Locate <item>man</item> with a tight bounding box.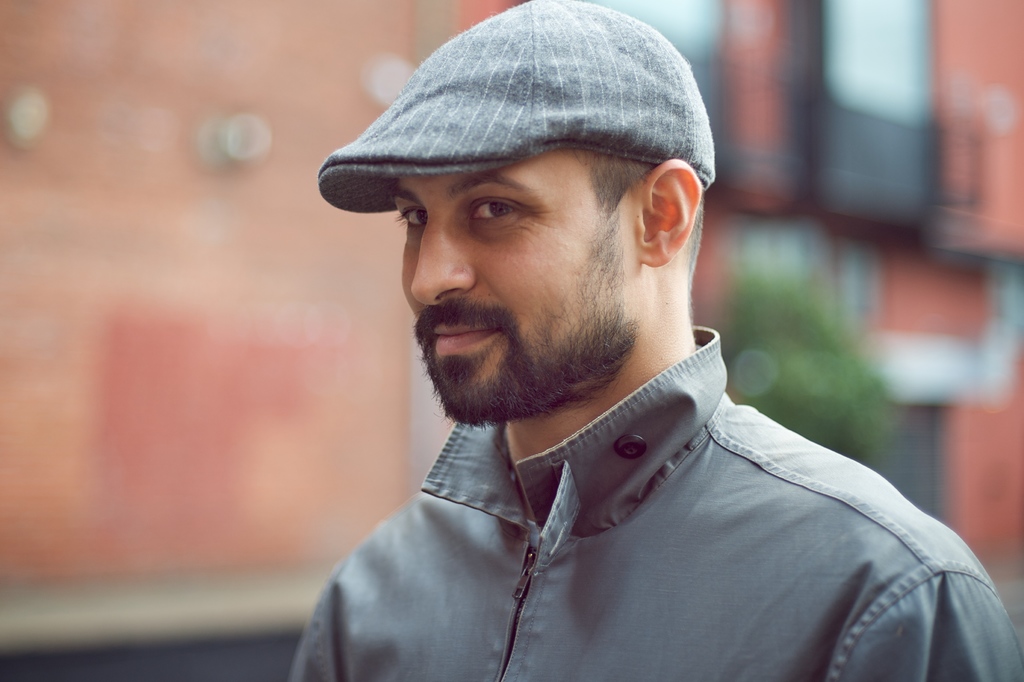
bbox=(283, 13, 983, 680).
